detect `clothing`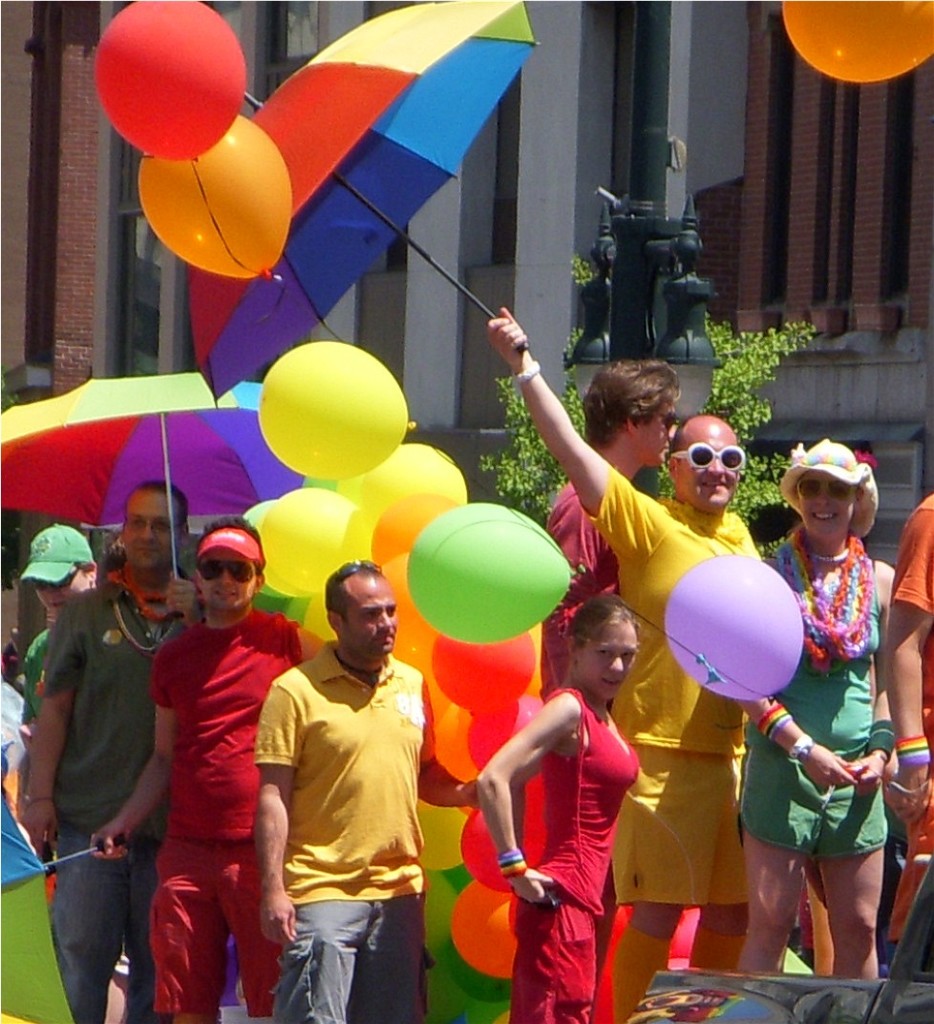
<bbox>515, 685, 647, 1023</bbox>
